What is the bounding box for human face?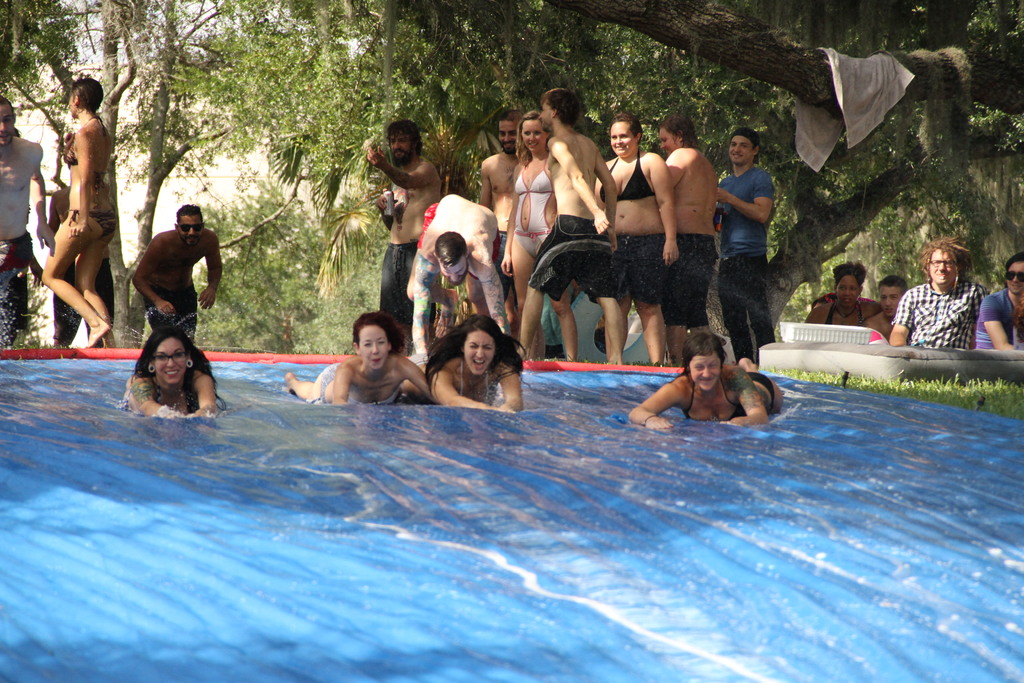
442 262 467 287.
